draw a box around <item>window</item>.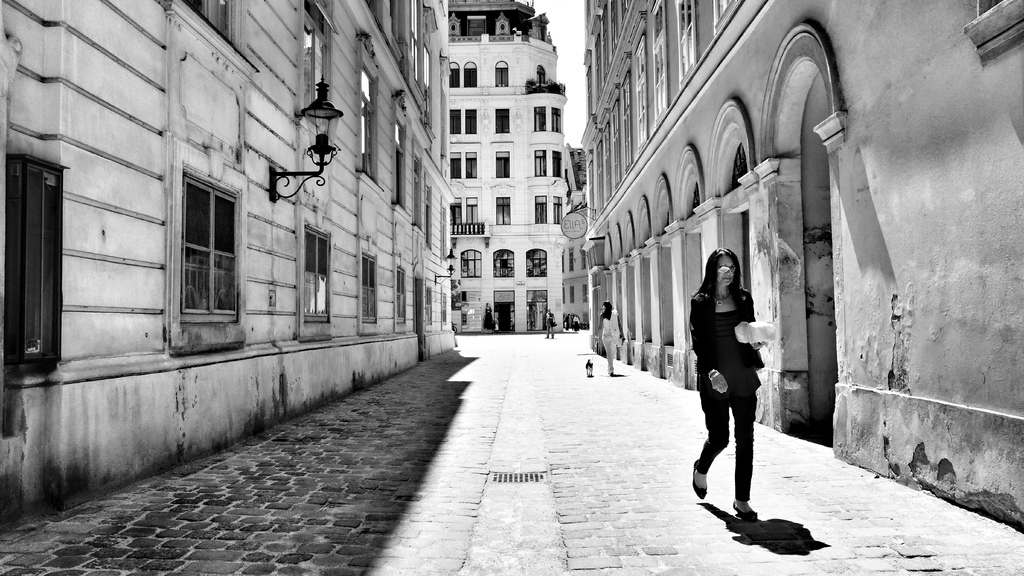
bbox=[551, 107, 561, 132].
